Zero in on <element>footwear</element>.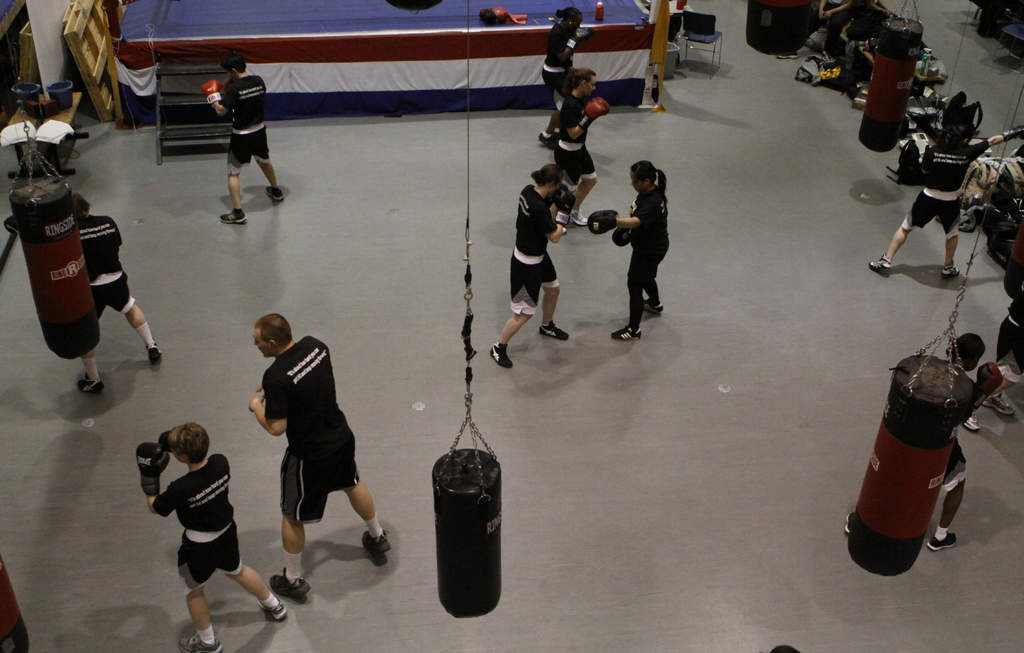
Zeroed in: 538, 133, 556, 150.
